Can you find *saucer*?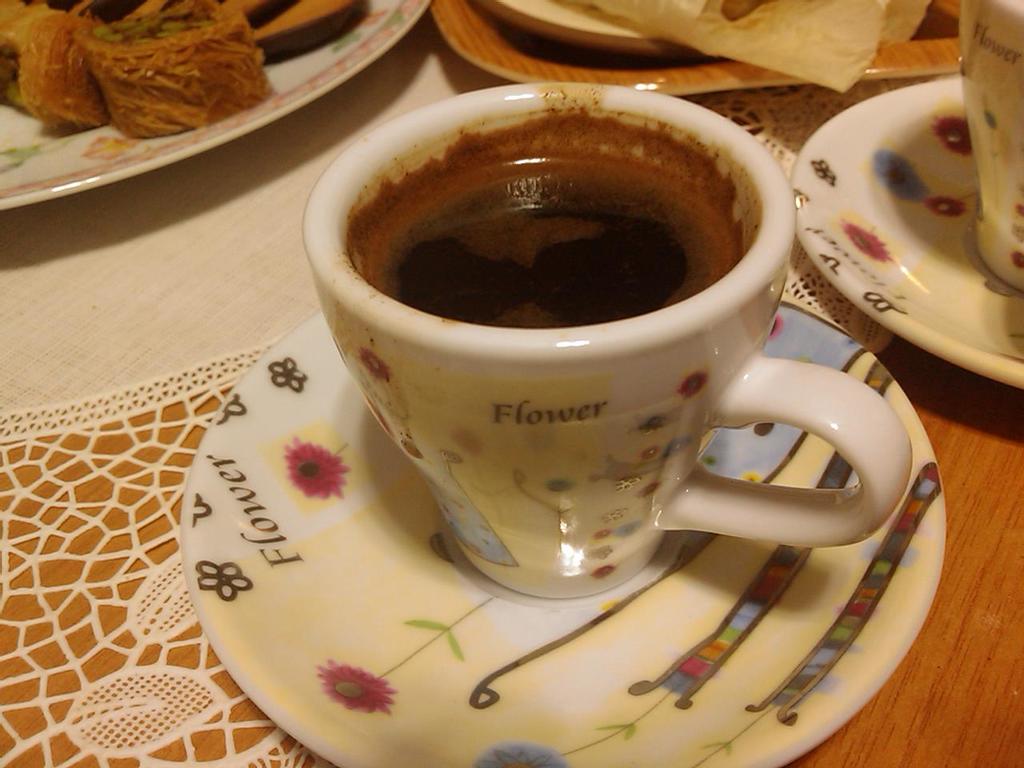
Yes, bounding box: [left=174, top=307, right=950, bottom=767].
